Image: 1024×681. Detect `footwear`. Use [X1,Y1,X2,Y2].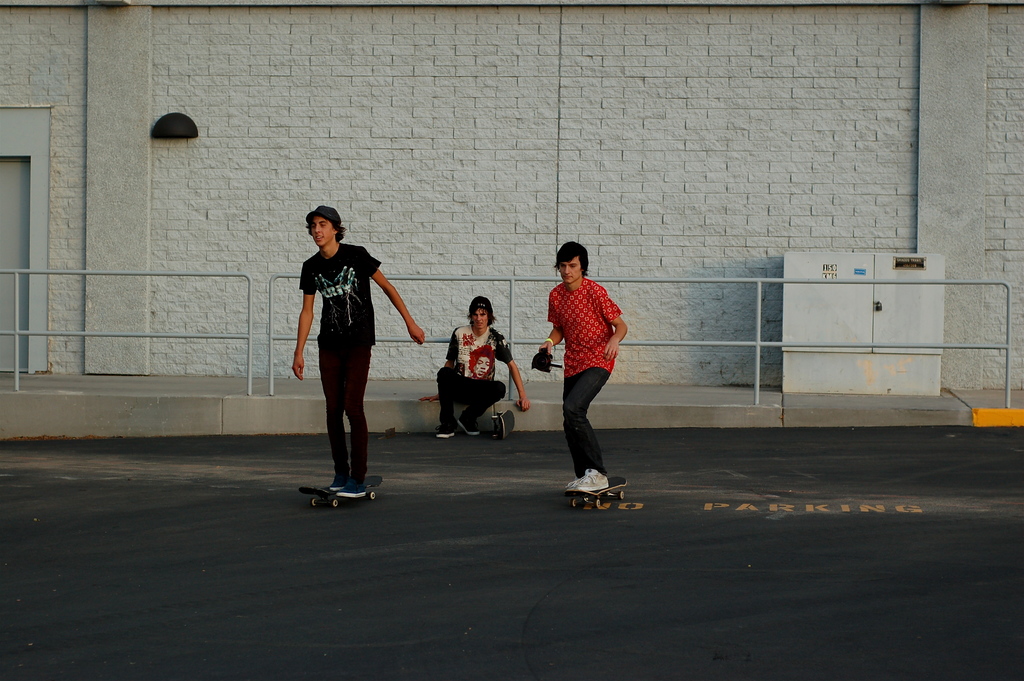
[572,460,610,494].
